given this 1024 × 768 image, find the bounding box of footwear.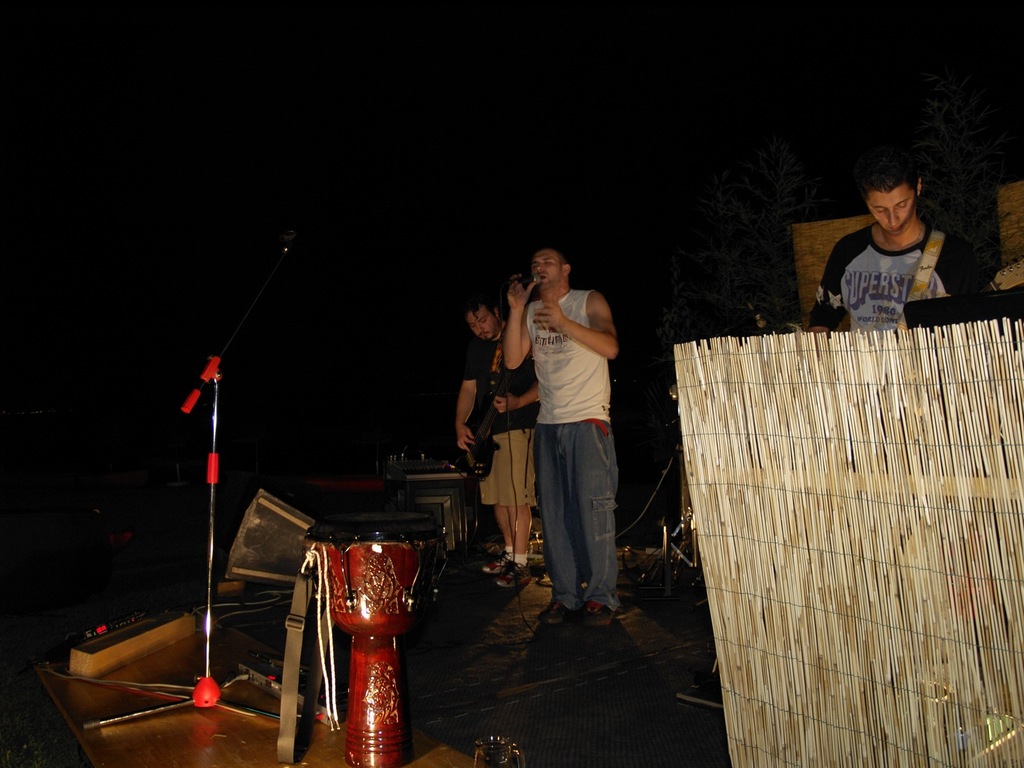
(x1=476, y1=549, x2=516, y2=574).
